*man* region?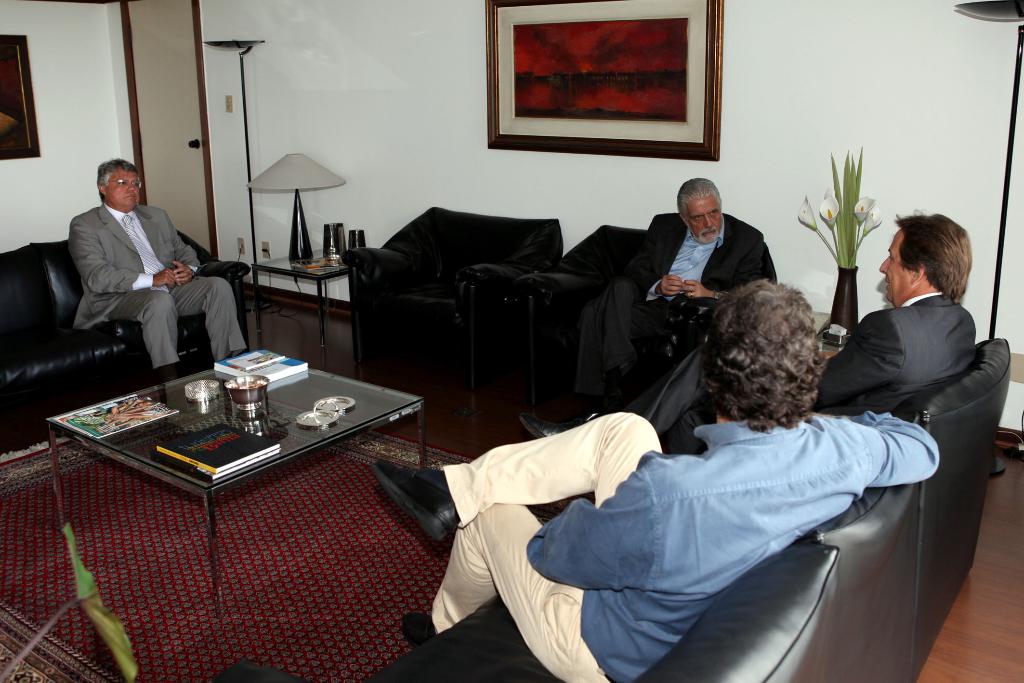
l=65, t=159, r=253, b=378
